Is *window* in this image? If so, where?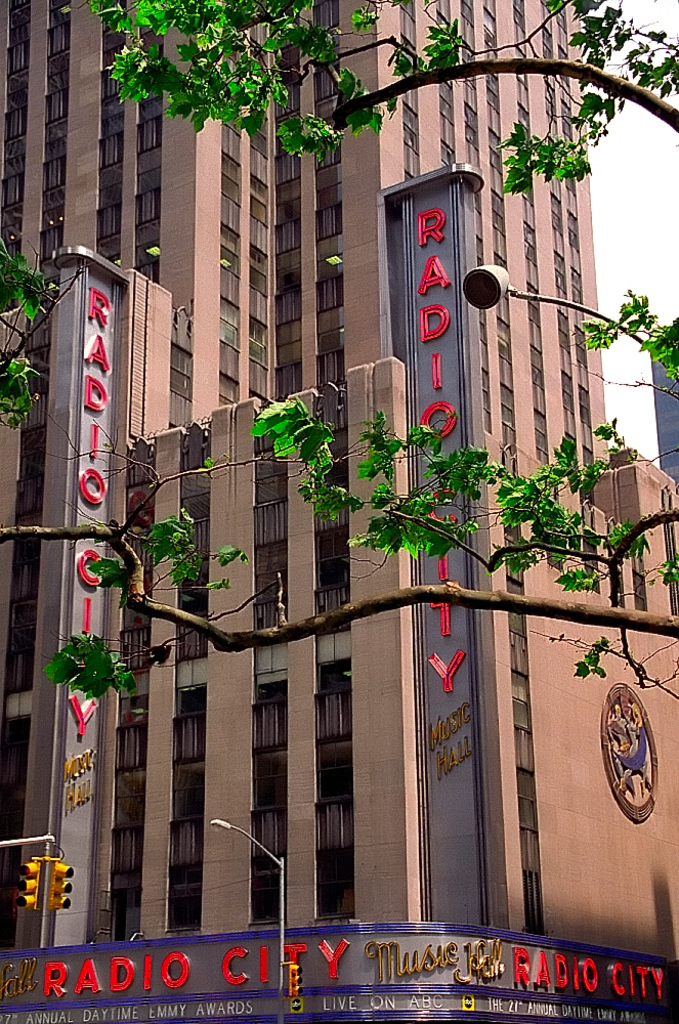
Yes, at [x1=586, y1=541, x2=595, y2=592].
